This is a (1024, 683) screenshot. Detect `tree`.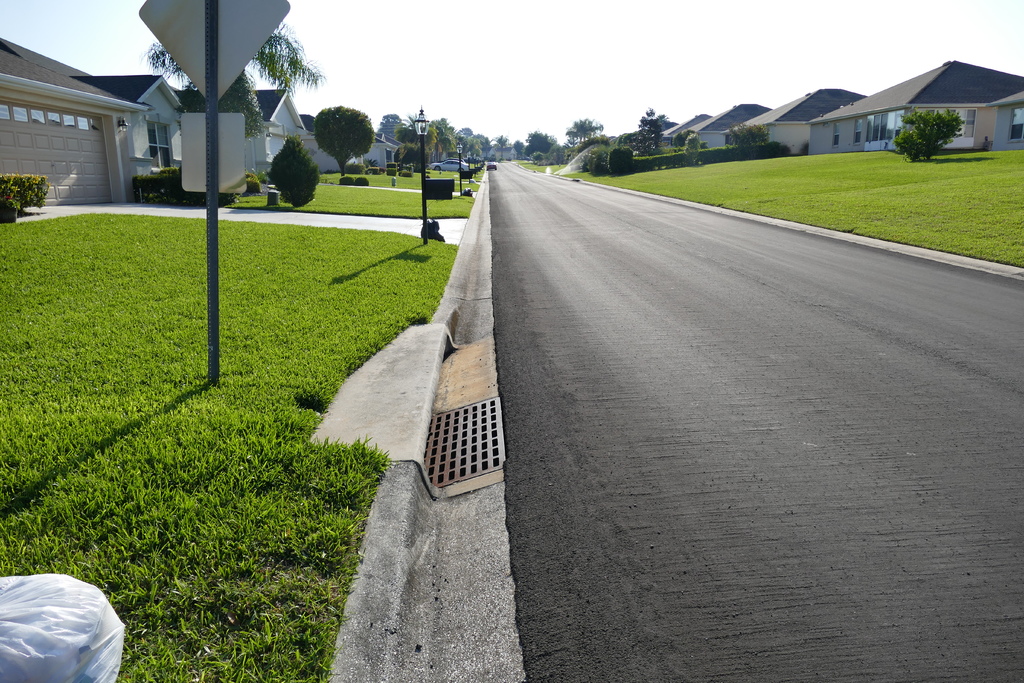
left=490, top=130, right=510, bottom=155.
